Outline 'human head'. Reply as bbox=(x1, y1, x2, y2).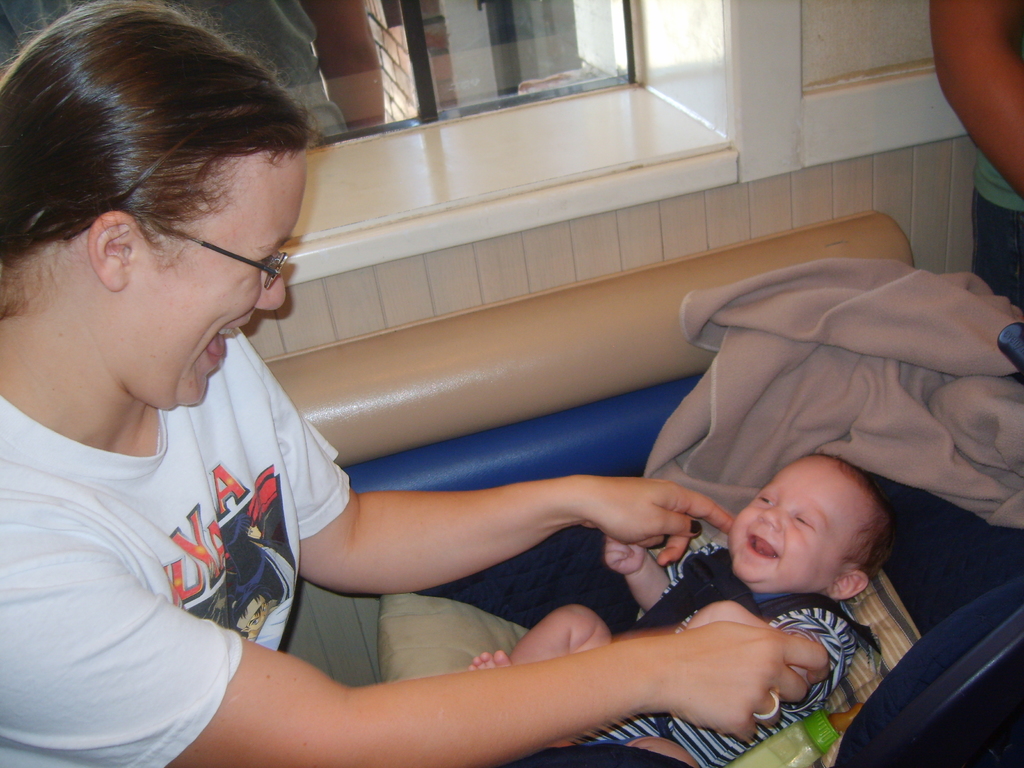
bbox=(725, 452, 895, 604).
